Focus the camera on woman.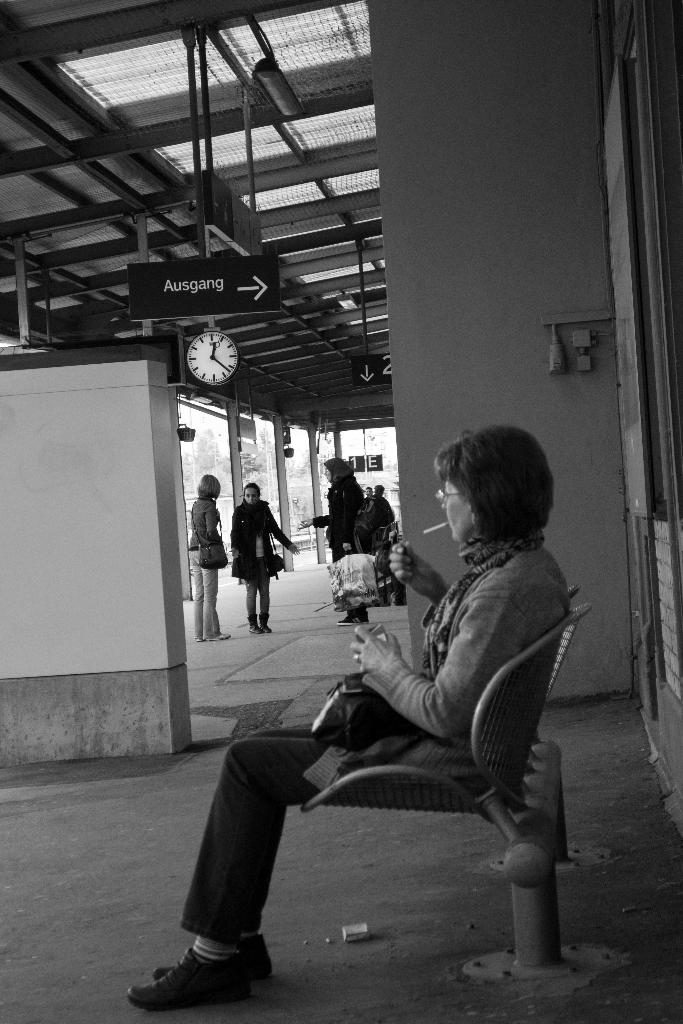
Focus region: crop(183, 468, 229, 644).
